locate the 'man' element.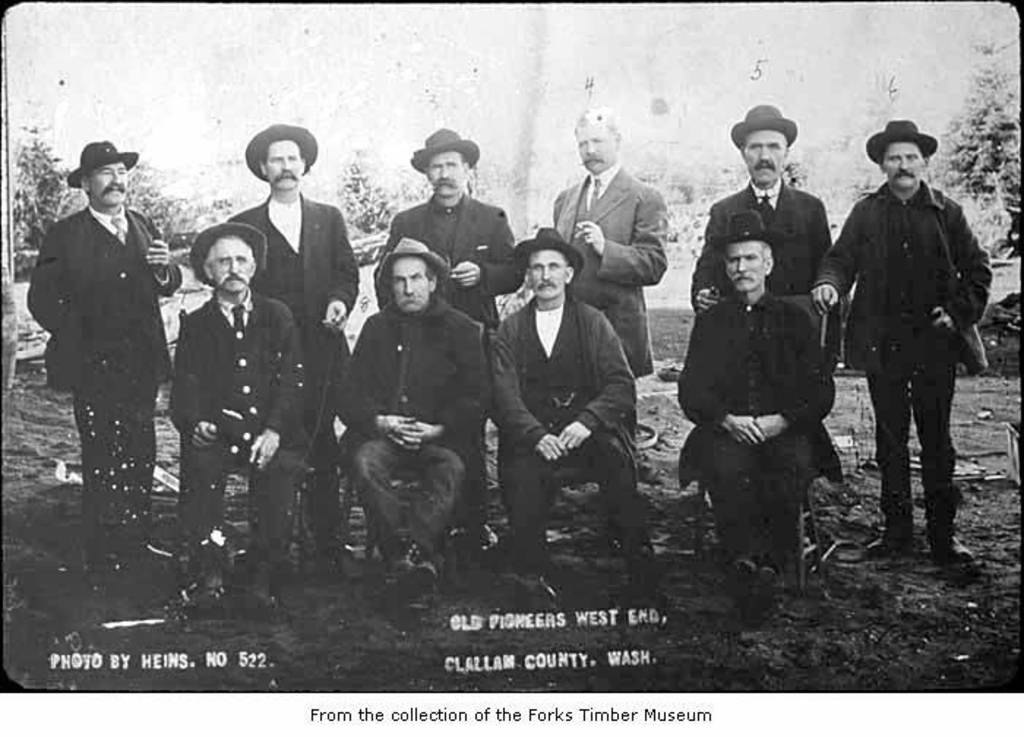
Element bbox: [x1=671, y1=208, x2=847, y2=608].
